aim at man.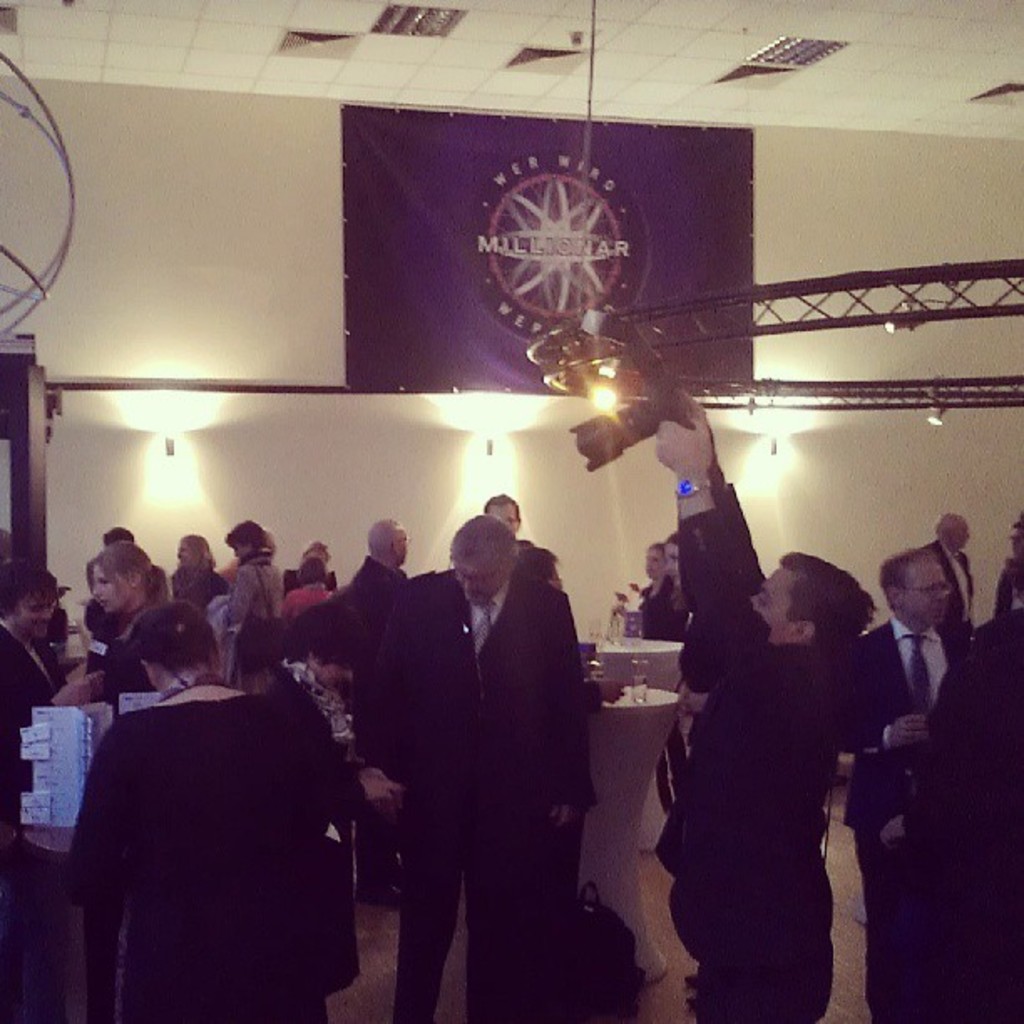
Aimed at 333, 504, 420, 897.
